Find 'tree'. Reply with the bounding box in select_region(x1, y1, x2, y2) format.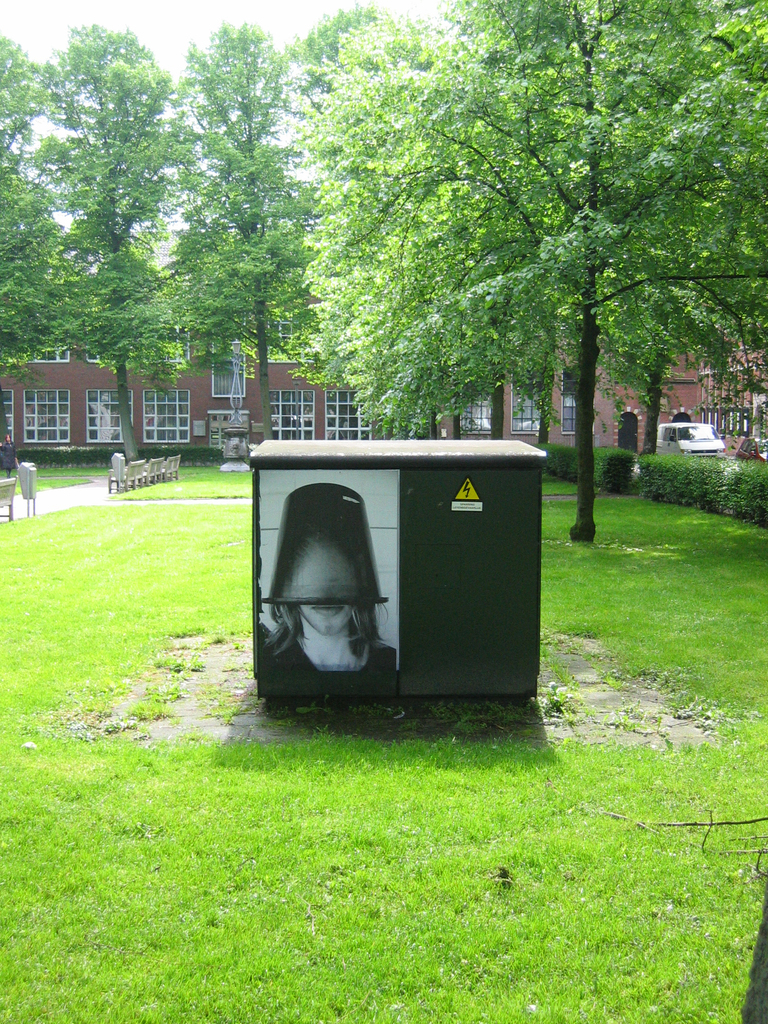
select_region(26, 18, 193, 462).
